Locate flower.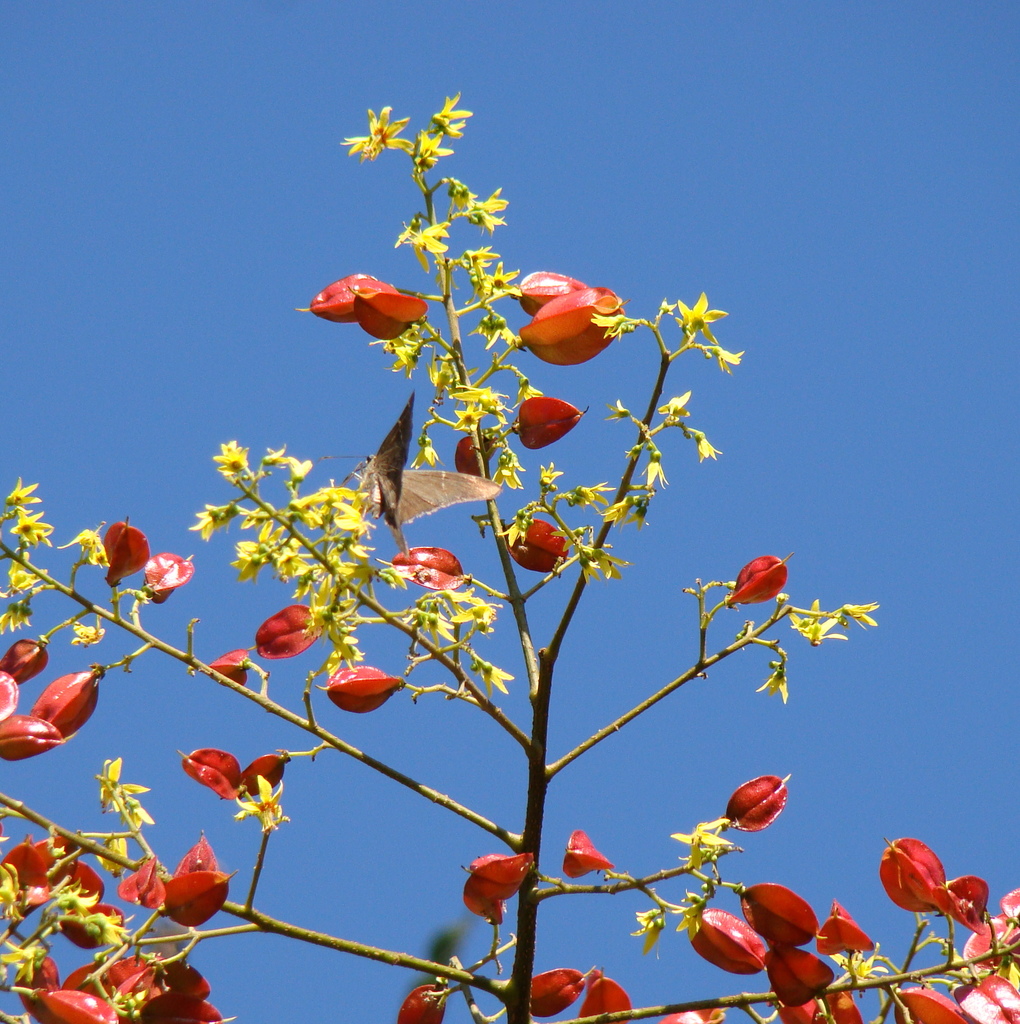
Bounding box: (left=100, top=515, right=152, bottom=587).
